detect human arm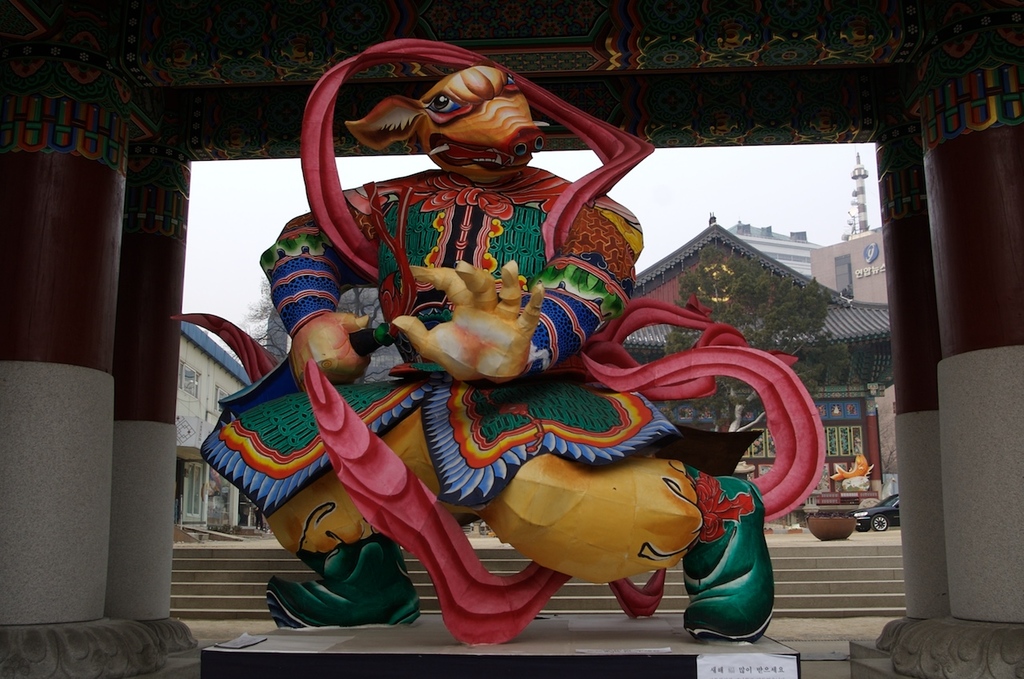
pyautogui.locateOnScreen(378, 191, 641, 388)
